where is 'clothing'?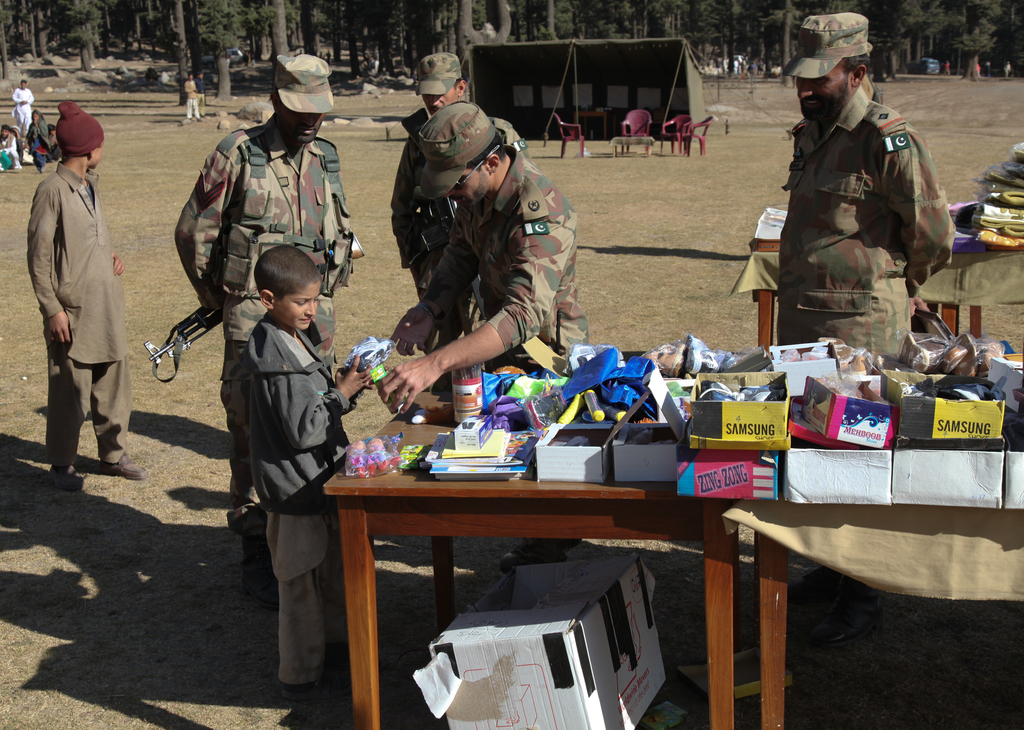
[left=975, top=65, right=982, bottom=74].
